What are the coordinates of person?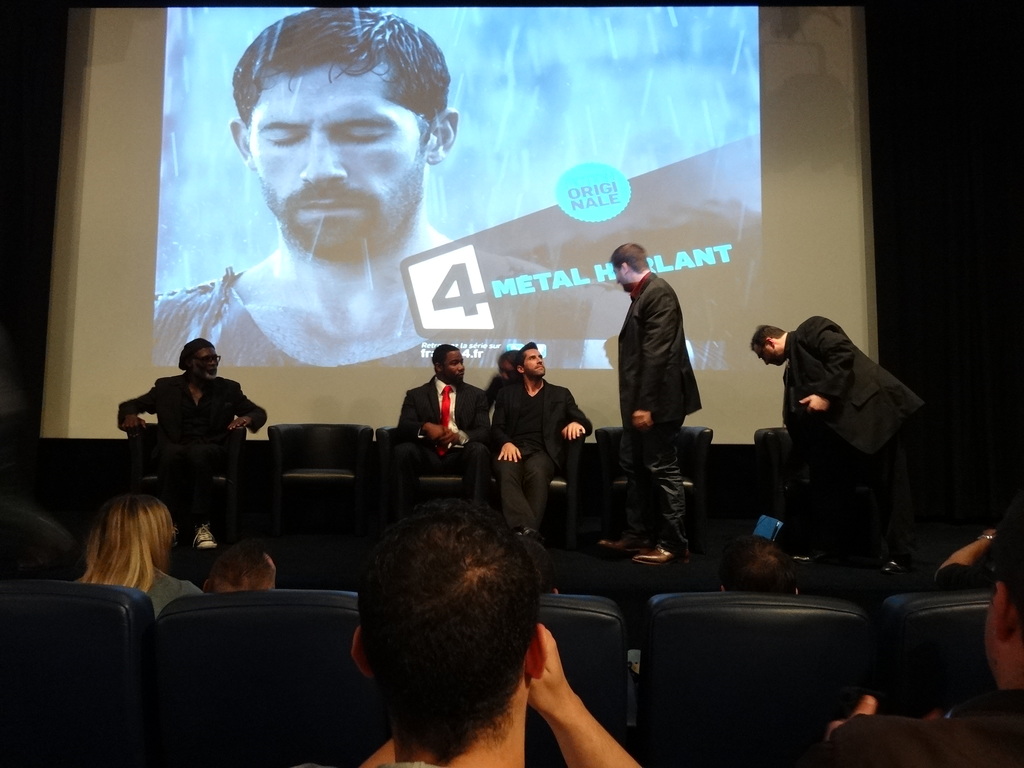
x1=820, y1=528, x2=1023, y2=766.
